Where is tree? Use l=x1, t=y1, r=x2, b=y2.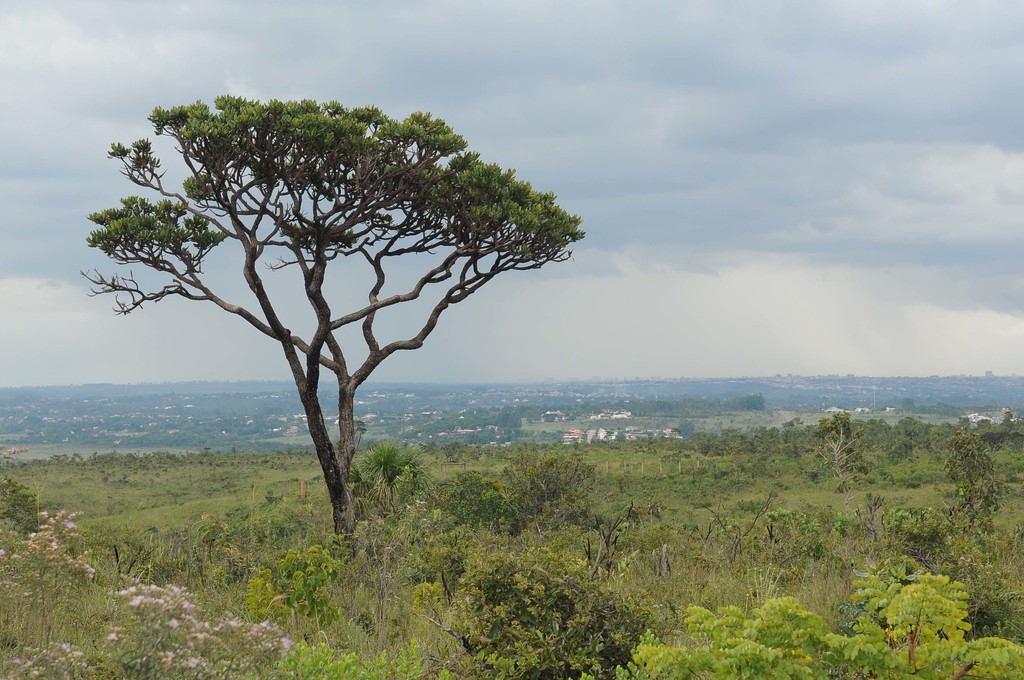
l=879, t=423, r=1023, b=623.
